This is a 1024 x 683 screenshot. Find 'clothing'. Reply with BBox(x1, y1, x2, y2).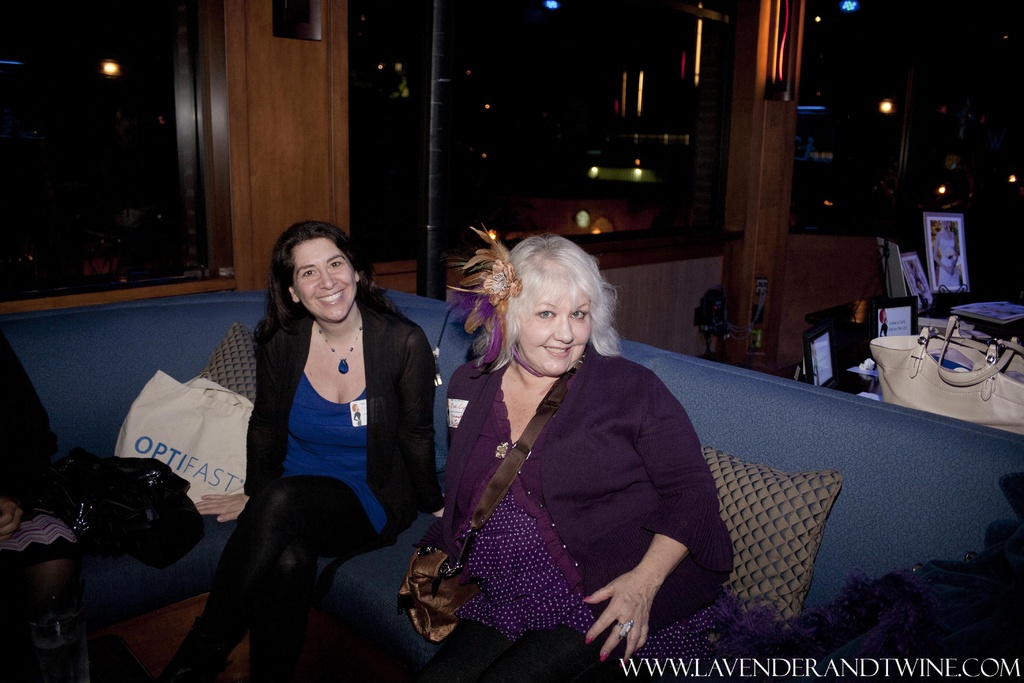
BBox(168, 283, 448, 681).
